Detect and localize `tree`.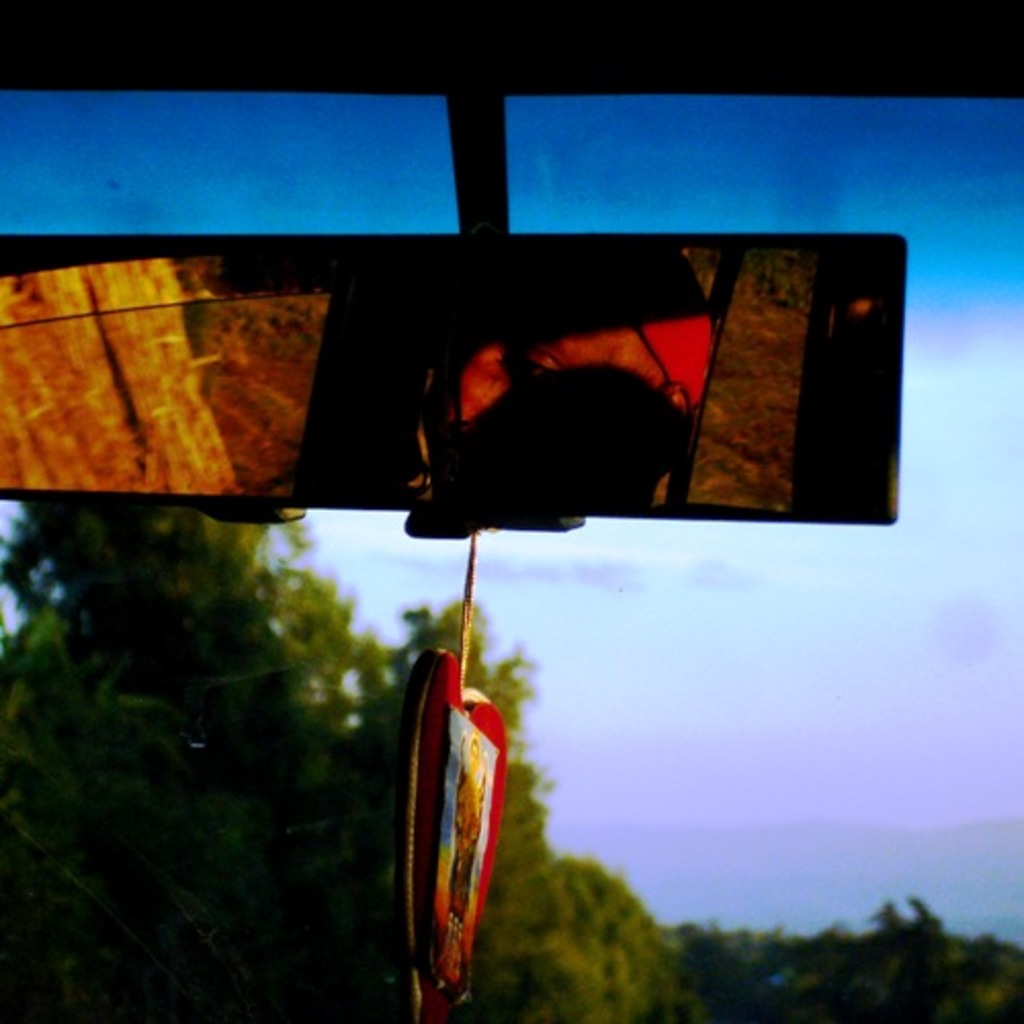
Localized at [x1=8, y1=408, x2=1022, y2=1022].
